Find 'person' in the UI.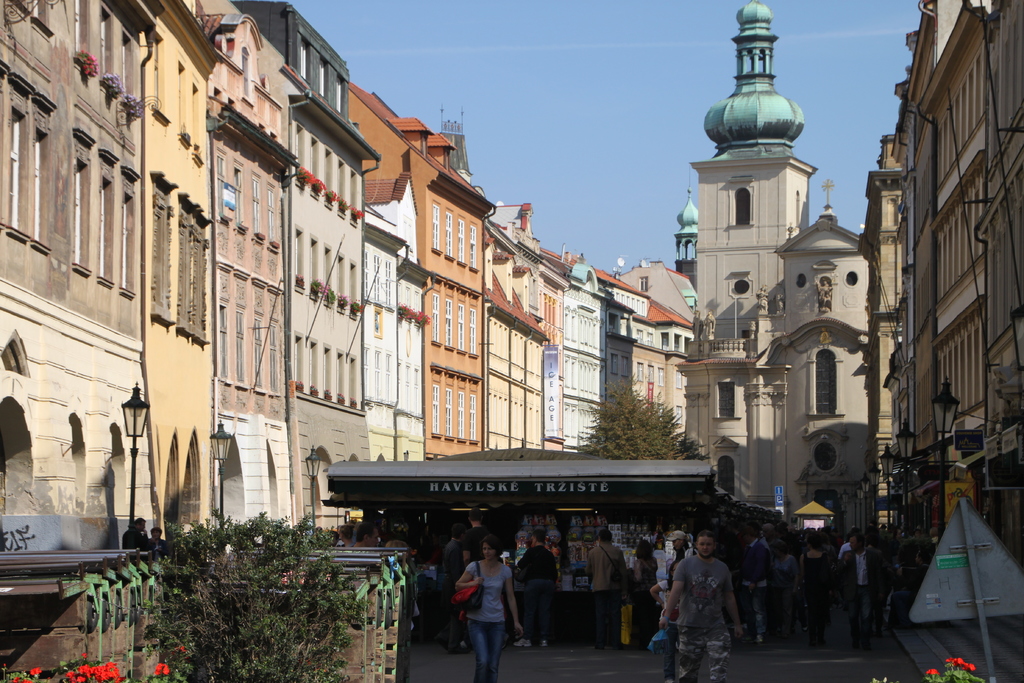
UI element at 658:529:743:682.
